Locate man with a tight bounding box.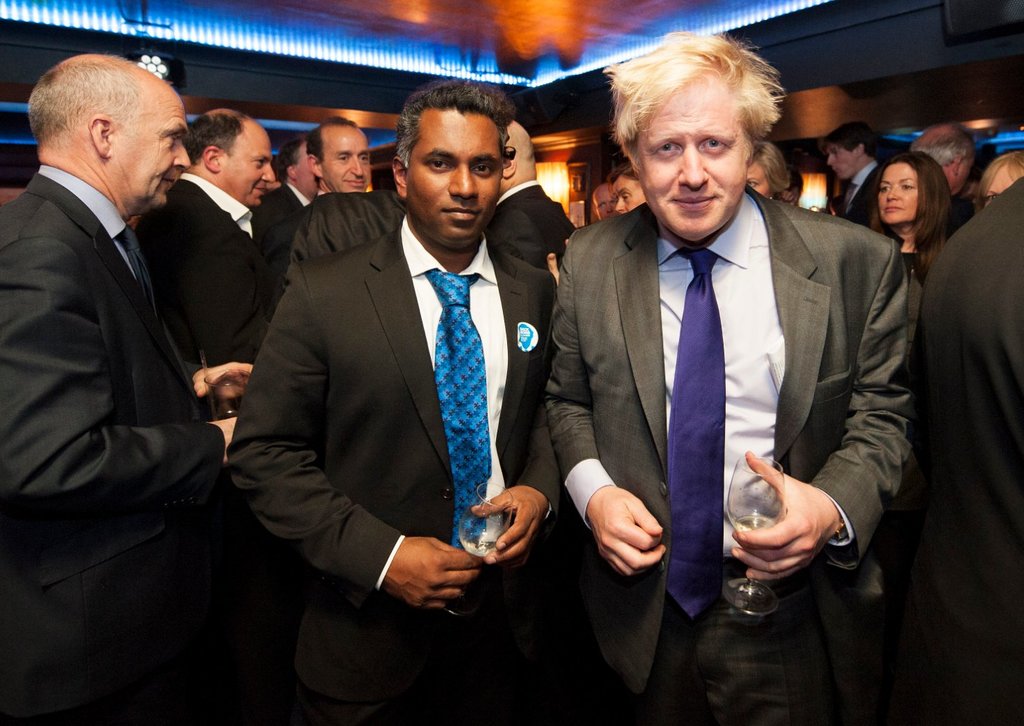
(307,118,369,195).
